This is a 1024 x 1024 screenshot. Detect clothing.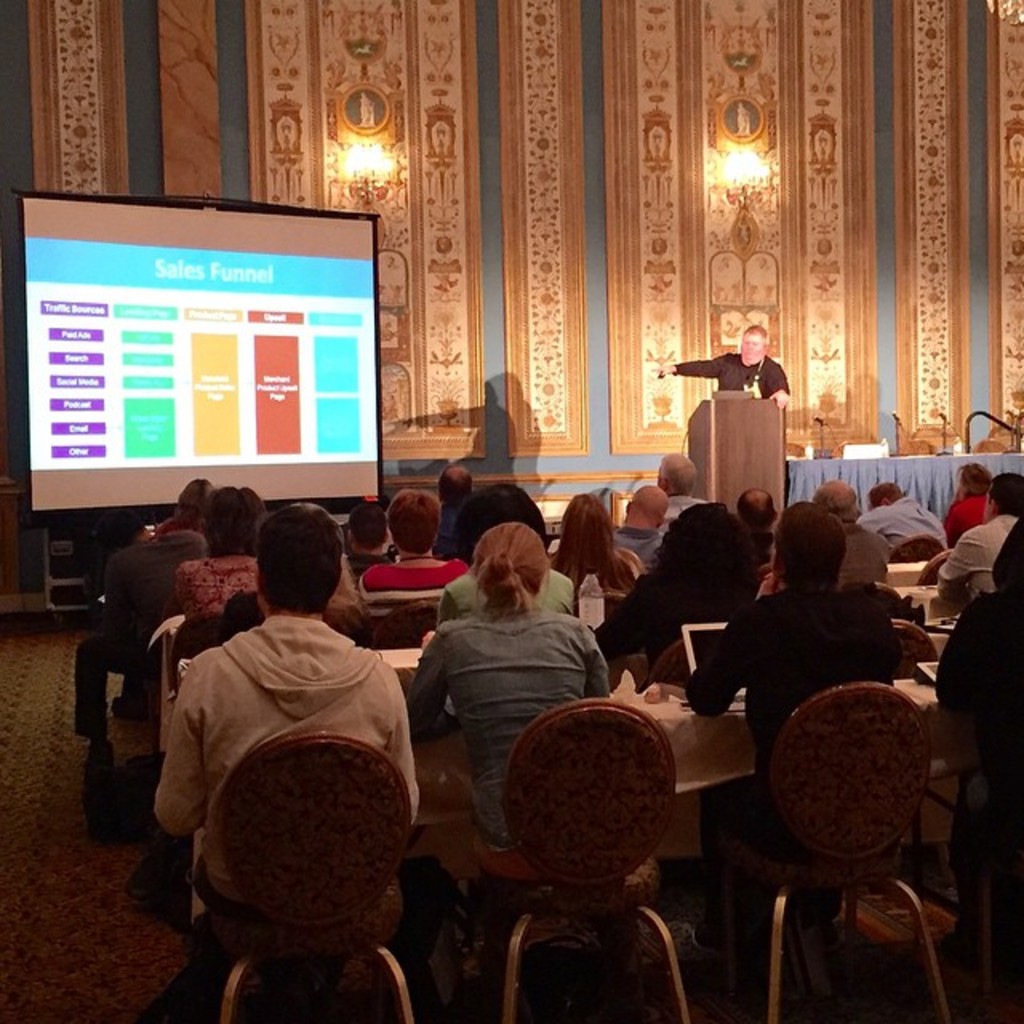
(834, 520, 898, 587).
